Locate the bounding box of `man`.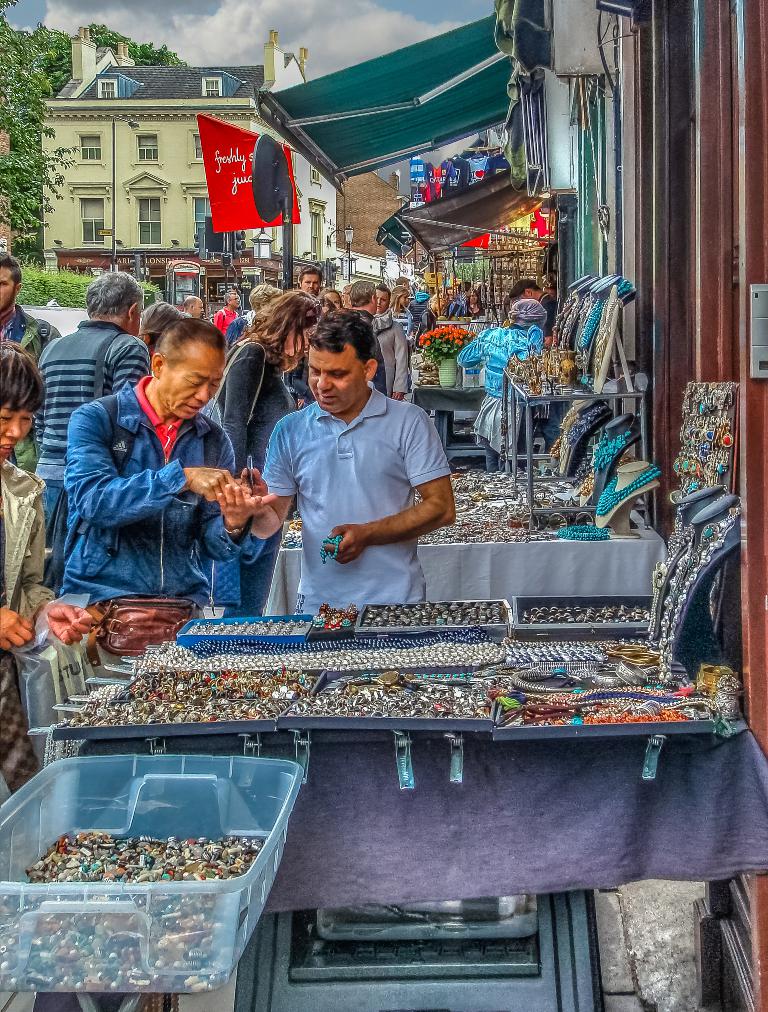
Bounding box: [x1=211, y1=291, x2=242, y2=329].
